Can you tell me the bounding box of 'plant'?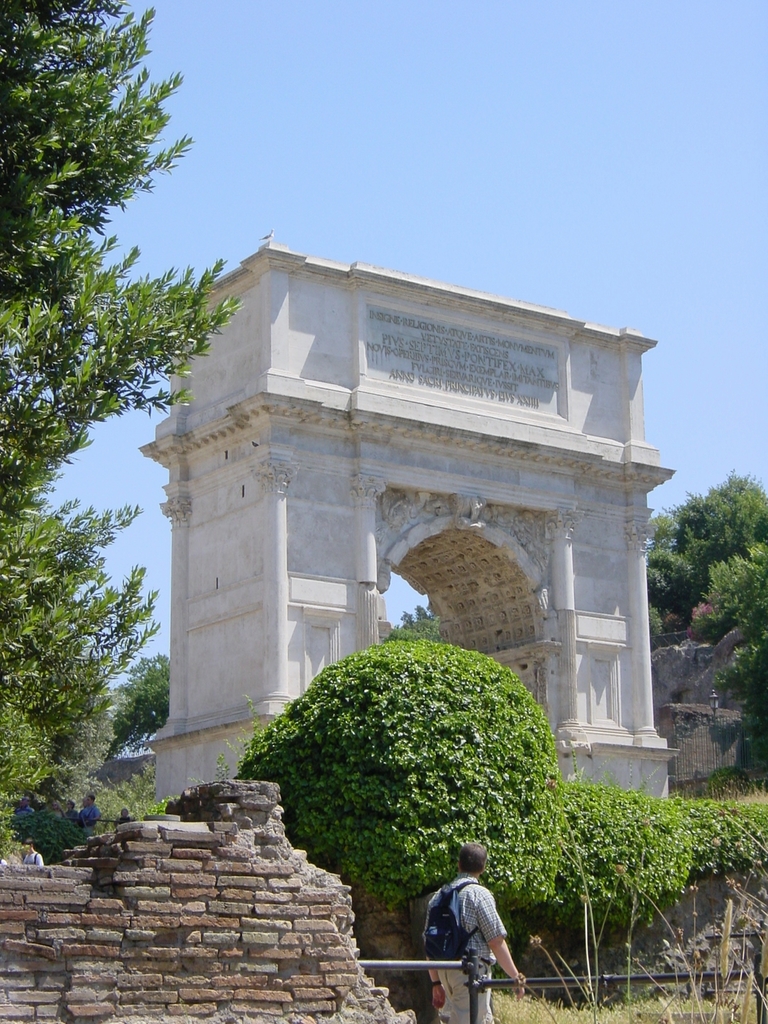
(x1=739, y1=971, x2=753, y2=1023).
